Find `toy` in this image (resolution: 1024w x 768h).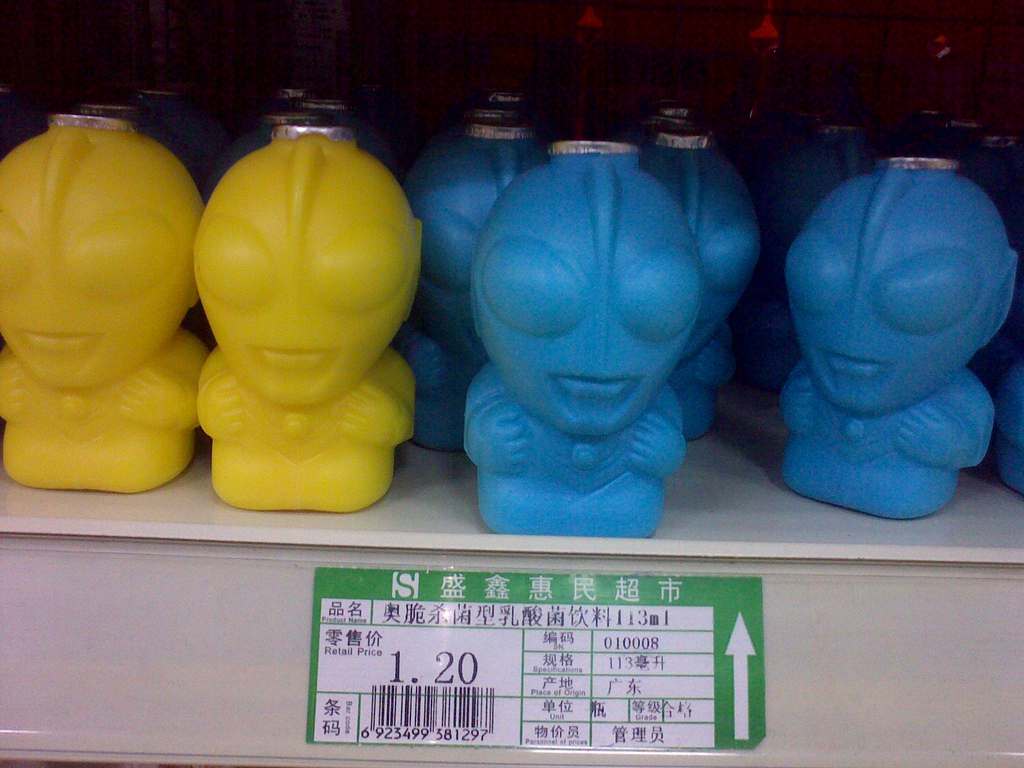
l=452, t=132, r=707, b=550.
